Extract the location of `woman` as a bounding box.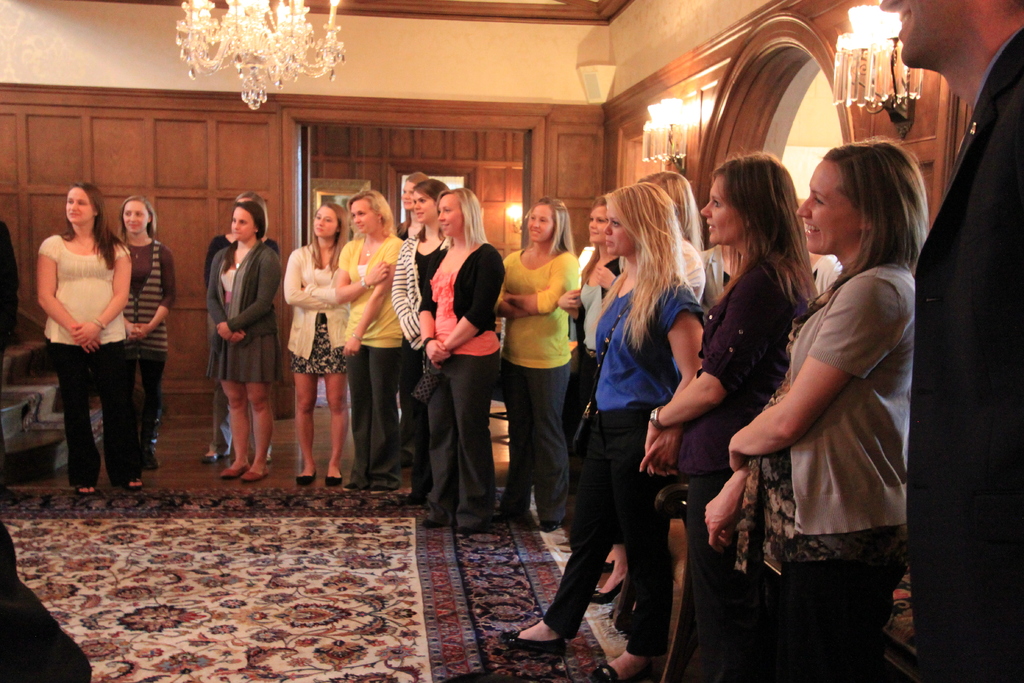
detection(112, 194, 179, 475).
